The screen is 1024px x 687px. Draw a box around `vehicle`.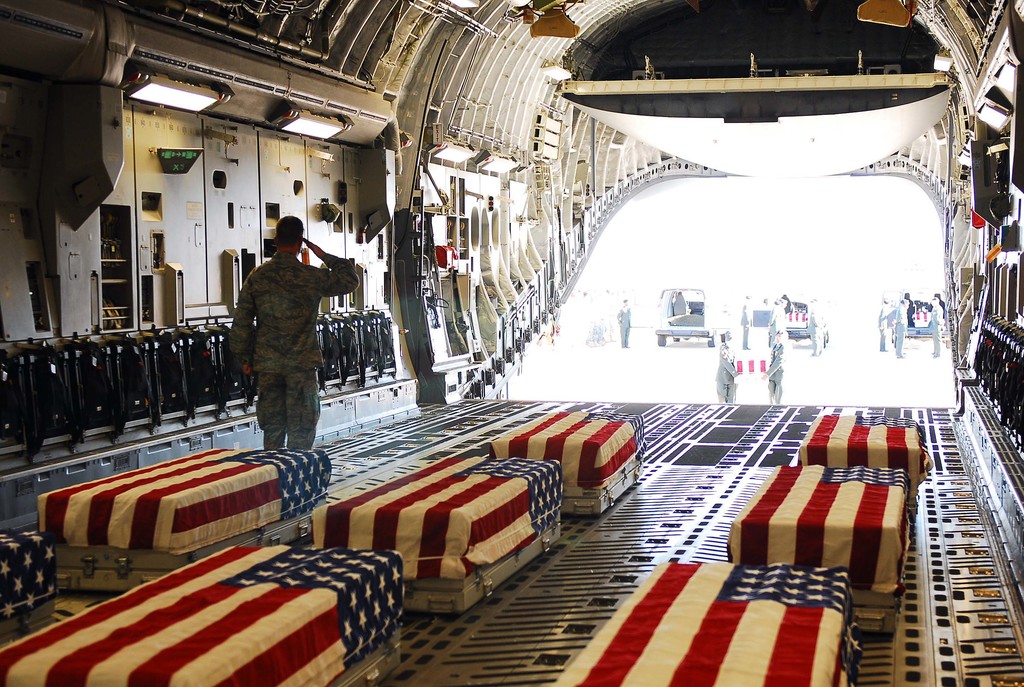
[890,283,961,350].
